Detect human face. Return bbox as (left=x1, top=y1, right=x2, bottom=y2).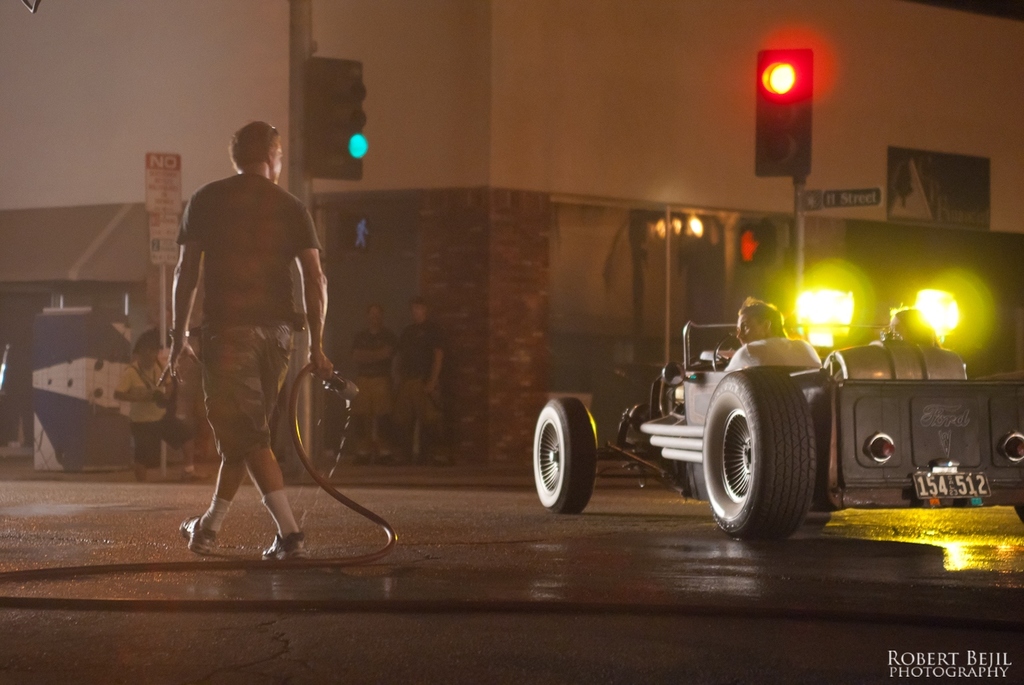
(left=737, top=311, right=764, bottom=342).
